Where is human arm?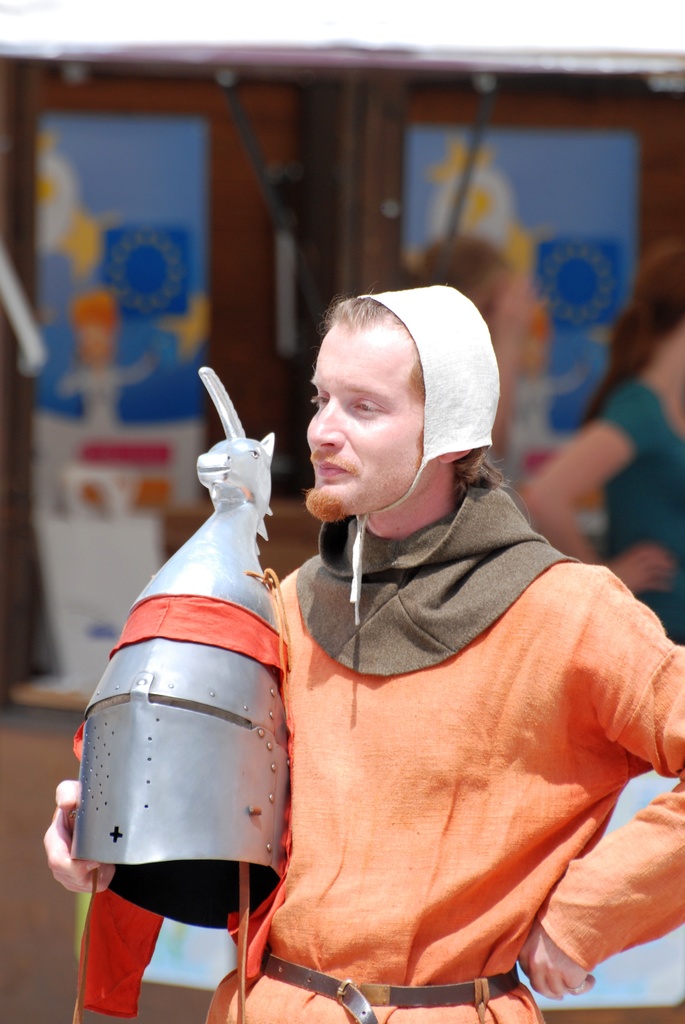
rect(38, 777, 118, 900).
